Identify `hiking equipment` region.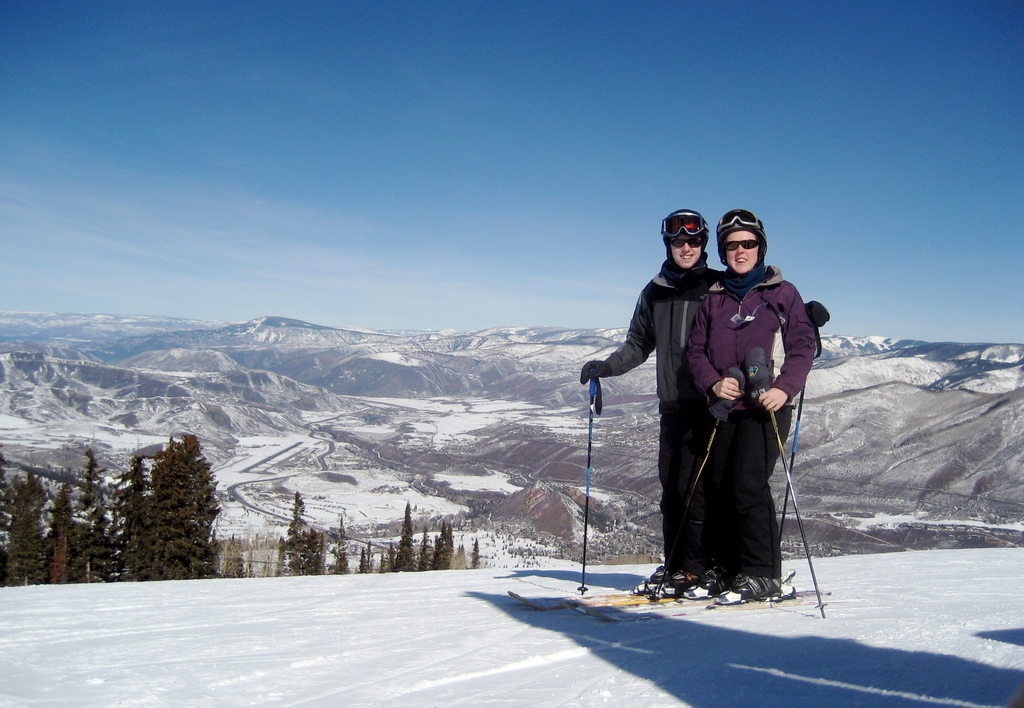
Region: (x1=661, y1=208, x2=715, y2=272).
